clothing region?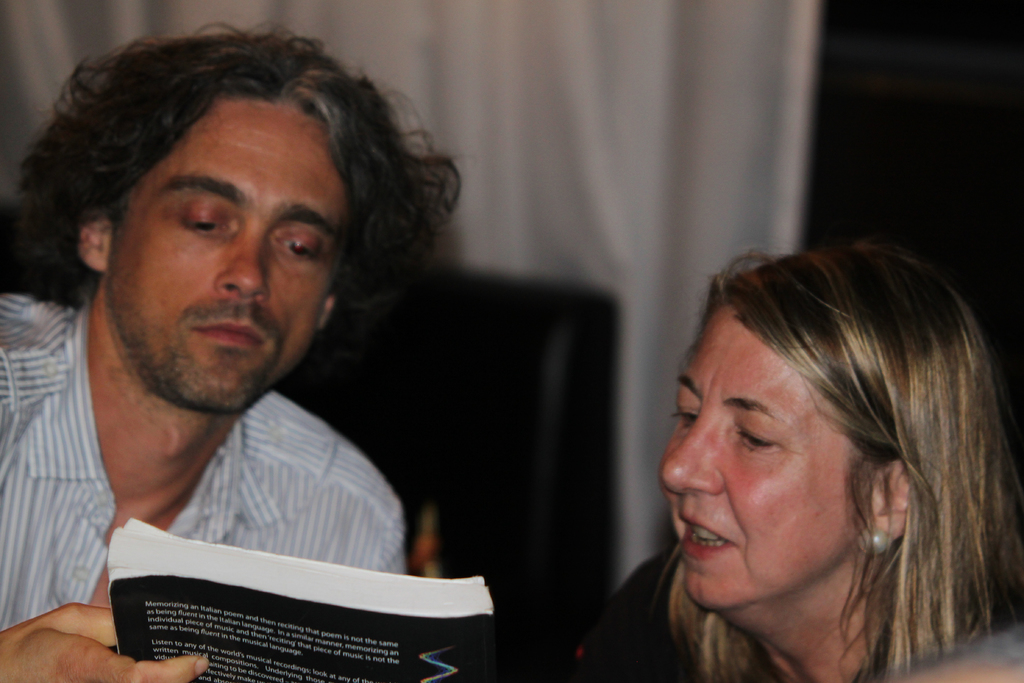
rect(0, 312, 447, 639)
